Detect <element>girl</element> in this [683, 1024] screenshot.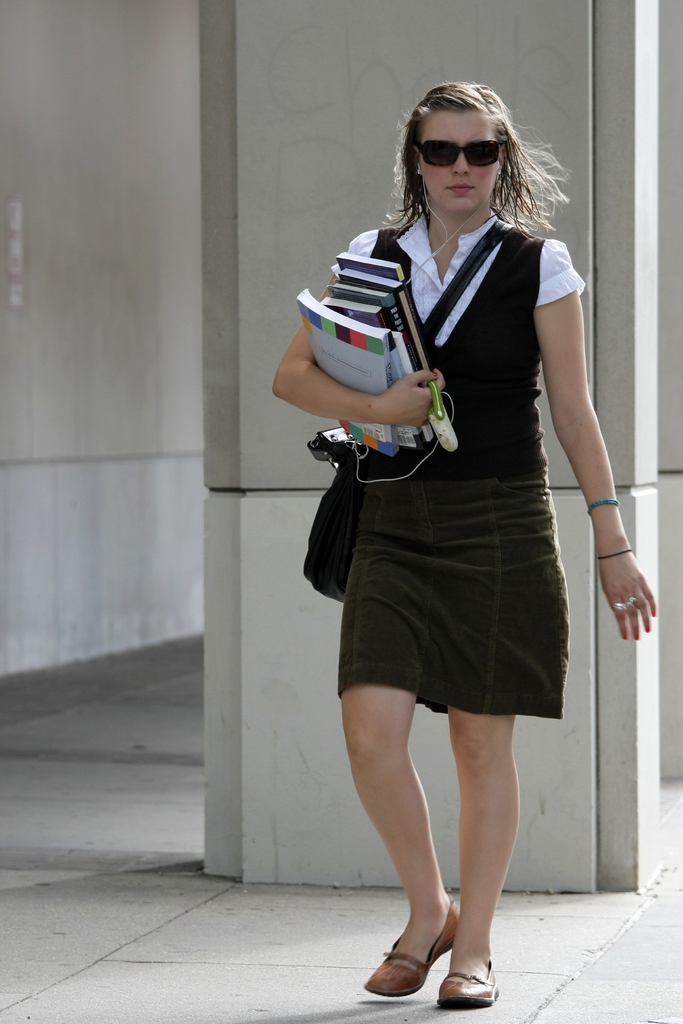
Detection: [272,76,657,1005].
